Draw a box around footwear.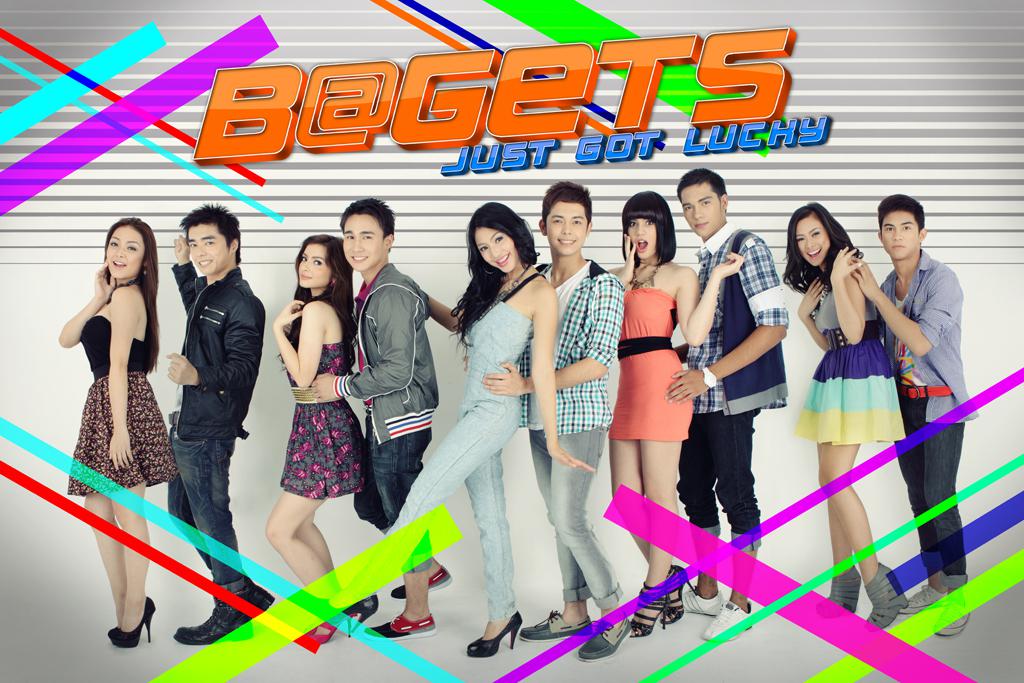
520/608/595/640.
